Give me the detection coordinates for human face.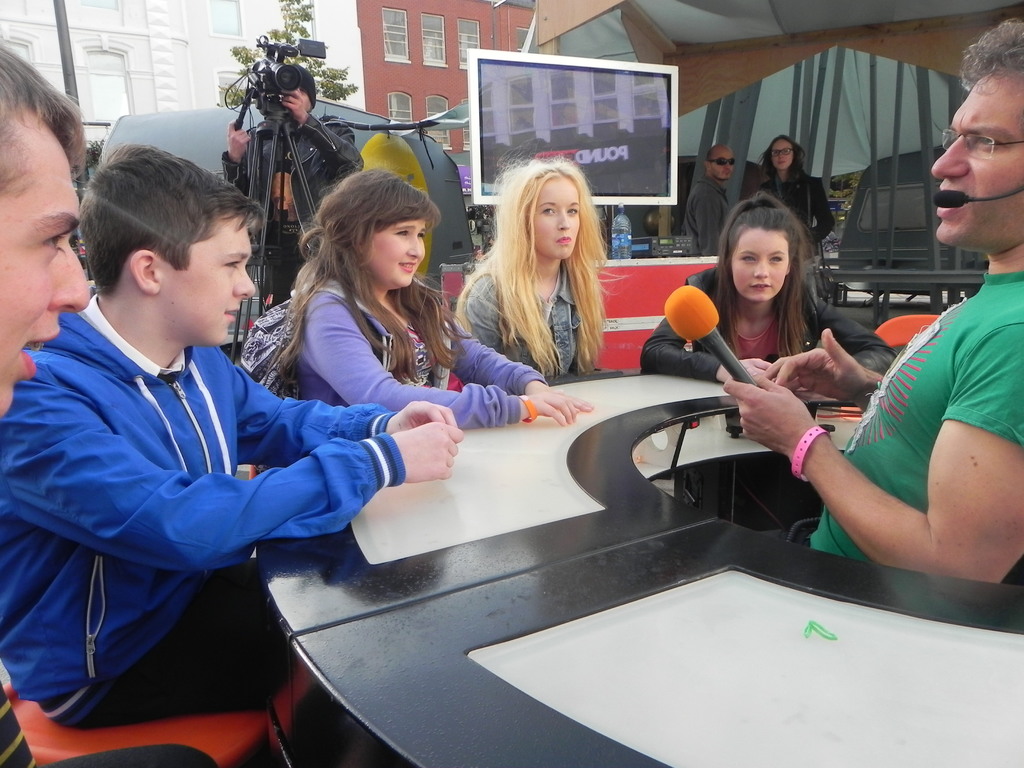
<region>166, 227, 253, 341</region>.
